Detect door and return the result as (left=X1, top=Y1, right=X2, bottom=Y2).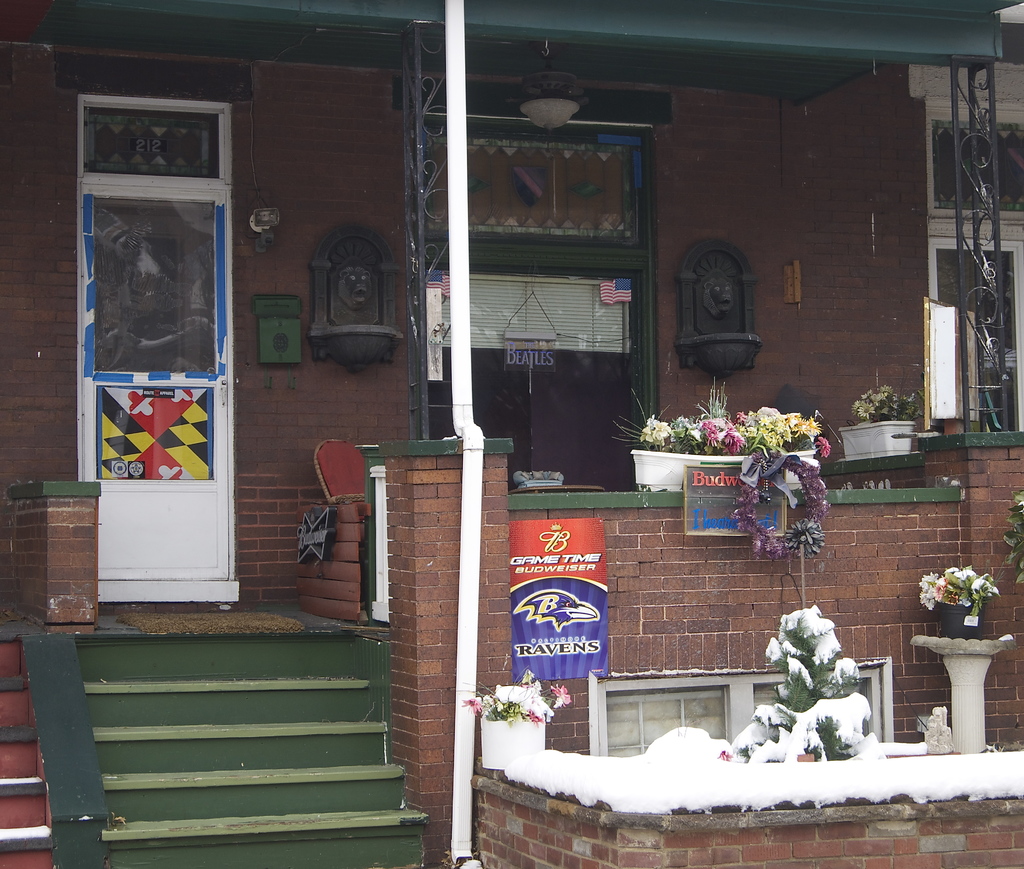
(left=82, top=181, right=236, bottom=616).
